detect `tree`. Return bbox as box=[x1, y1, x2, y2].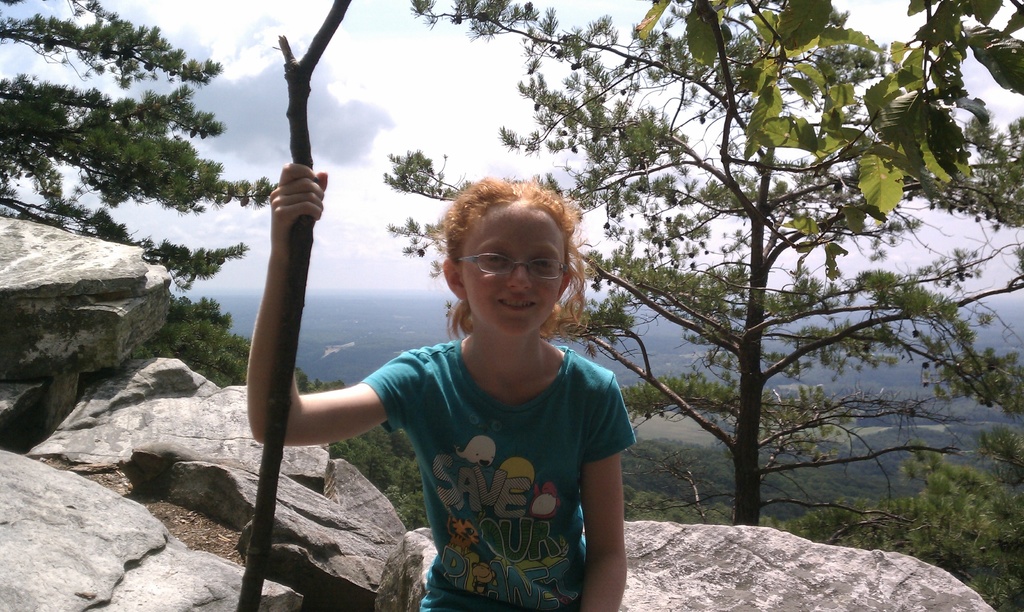
box=[378, 0, 1023, 531].
